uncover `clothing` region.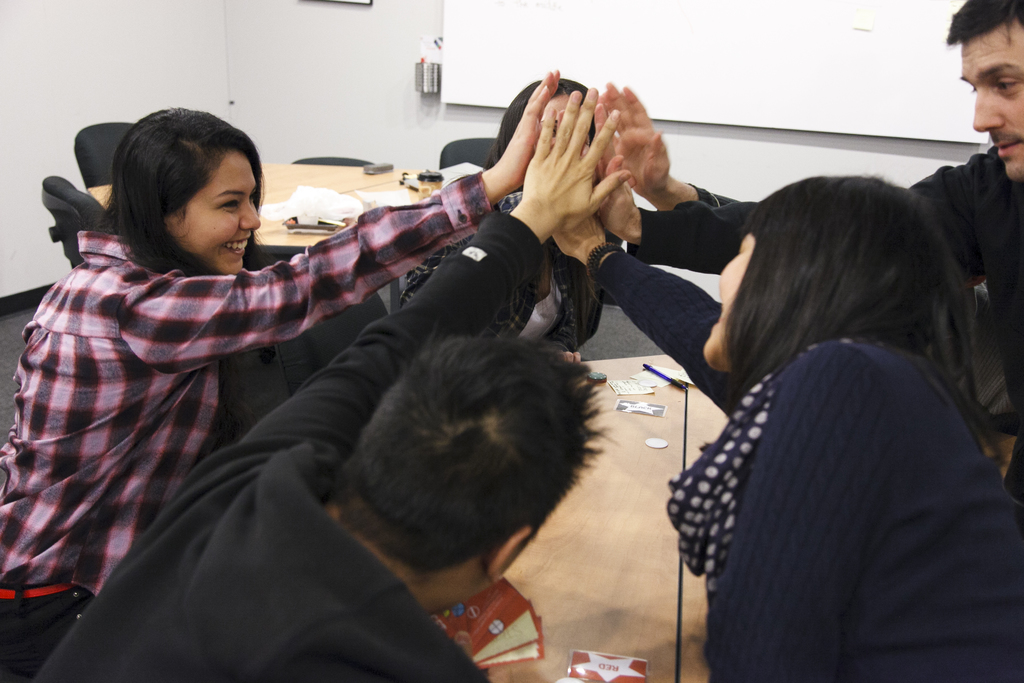
Uncovered: {"left": 27, "top": 210, "right": 543, "bottom": 682}.
